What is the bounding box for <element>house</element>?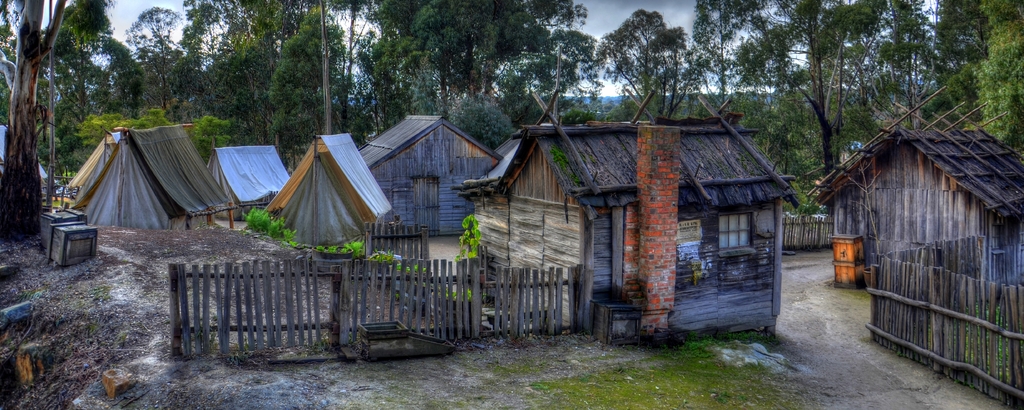
left=452, top=87, right=803, bottom=345.
